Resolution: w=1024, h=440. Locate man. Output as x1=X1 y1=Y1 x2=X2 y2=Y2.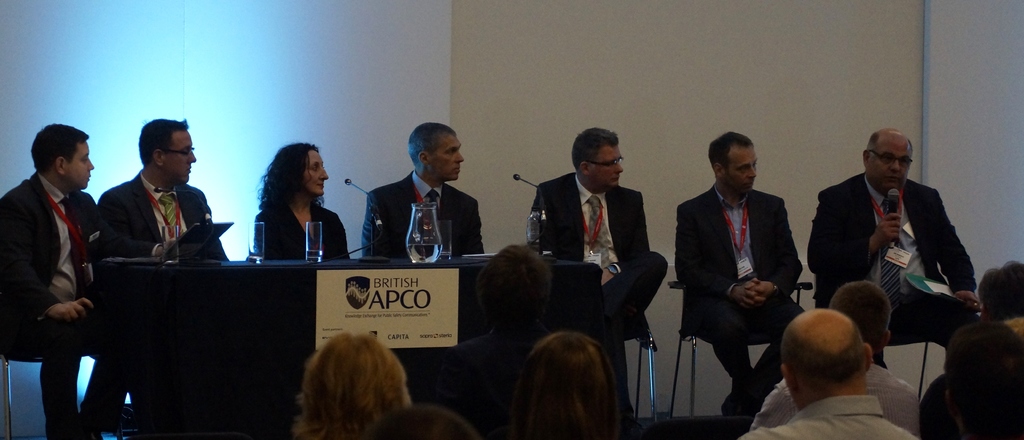
x1=99 y1=115 x2=237 y2=261.
